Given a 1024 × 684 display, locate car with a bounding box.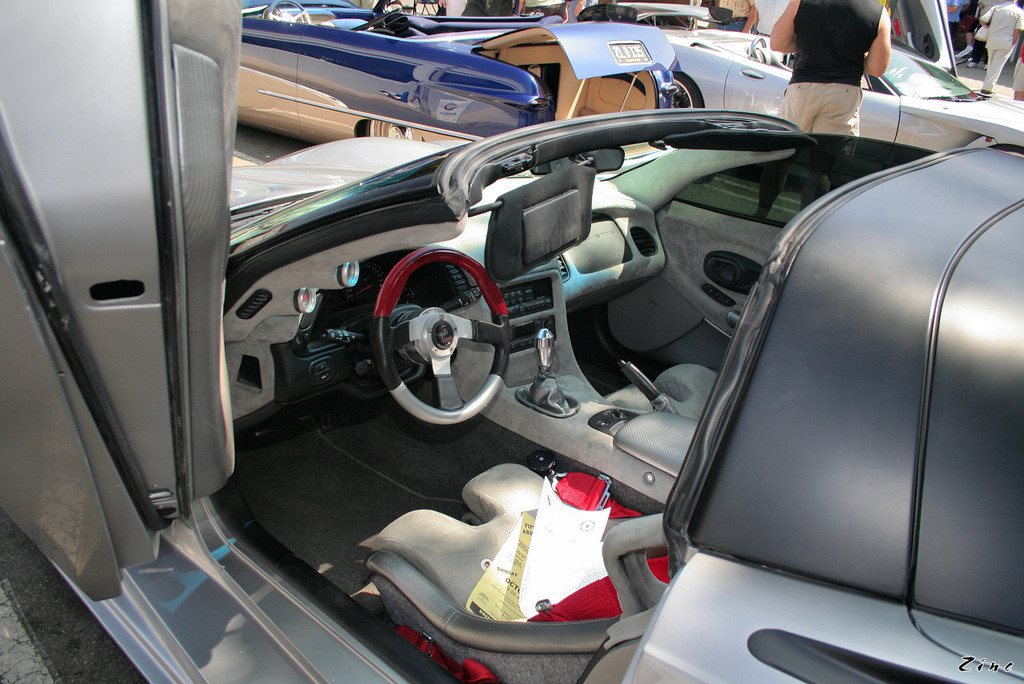
Located: [242,0,680,148].
